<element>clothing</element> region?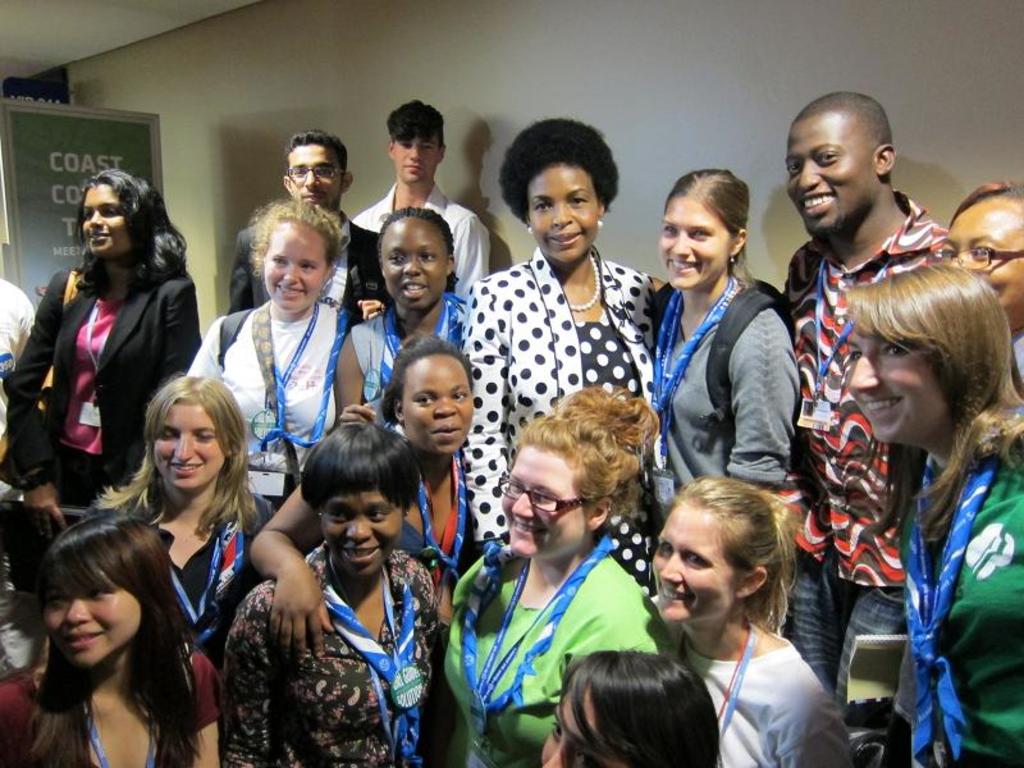
locate(230, 218, 394, 324)
